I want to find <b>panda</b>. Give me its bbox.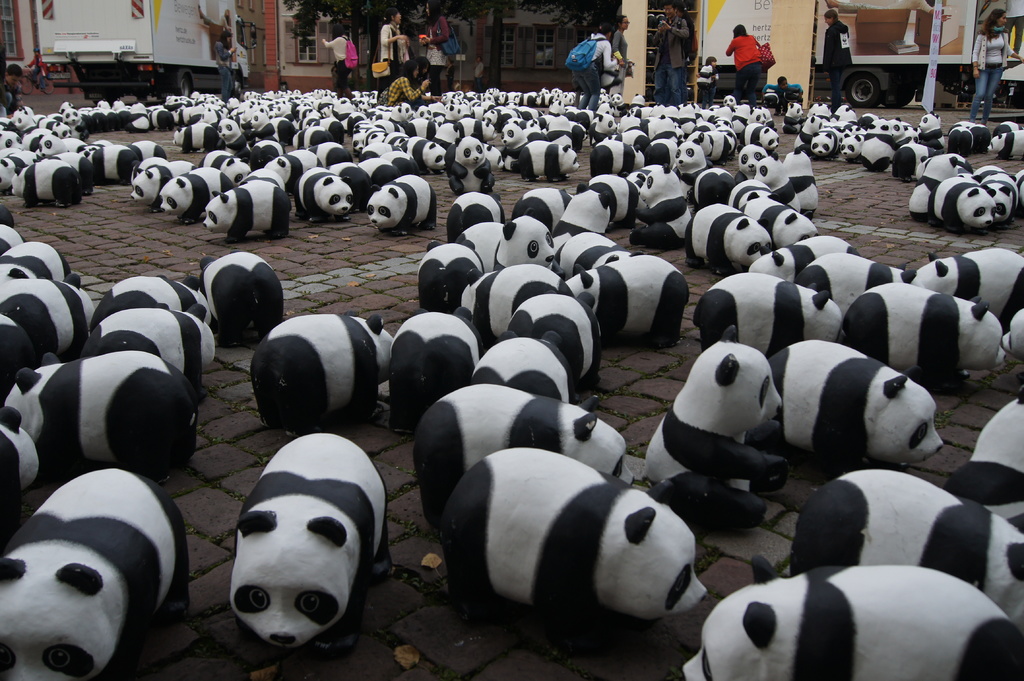
232, 432, 392, 646.
